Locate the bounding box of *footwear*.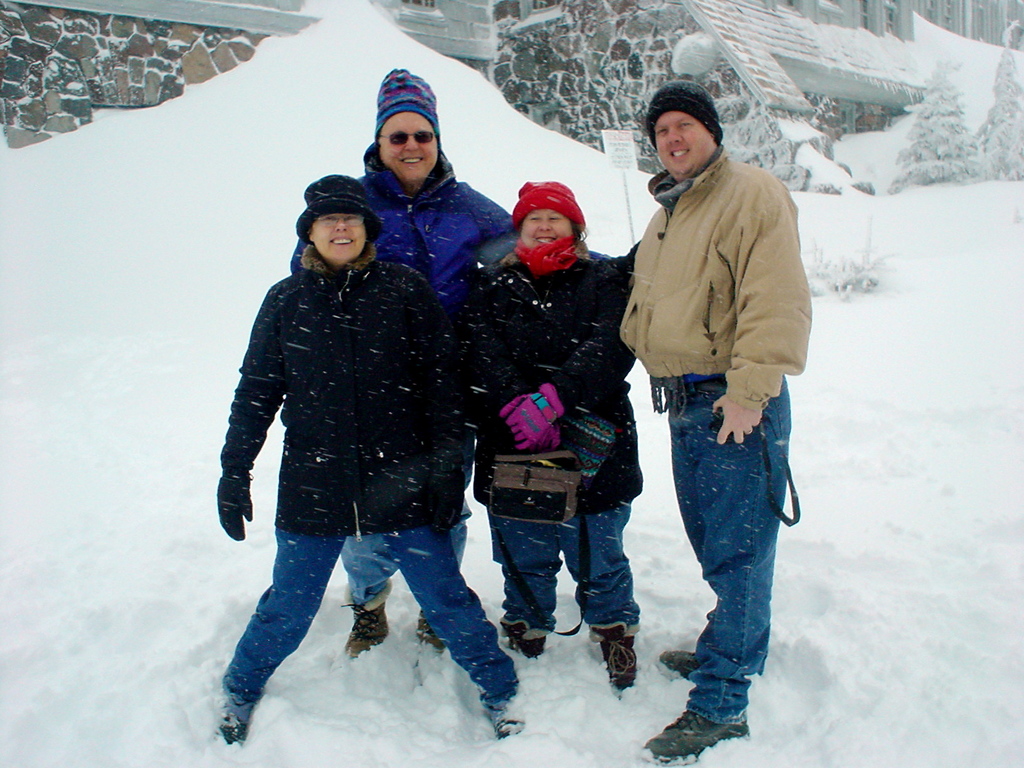
Bounding box: locate(593, 625, 636, 691).
